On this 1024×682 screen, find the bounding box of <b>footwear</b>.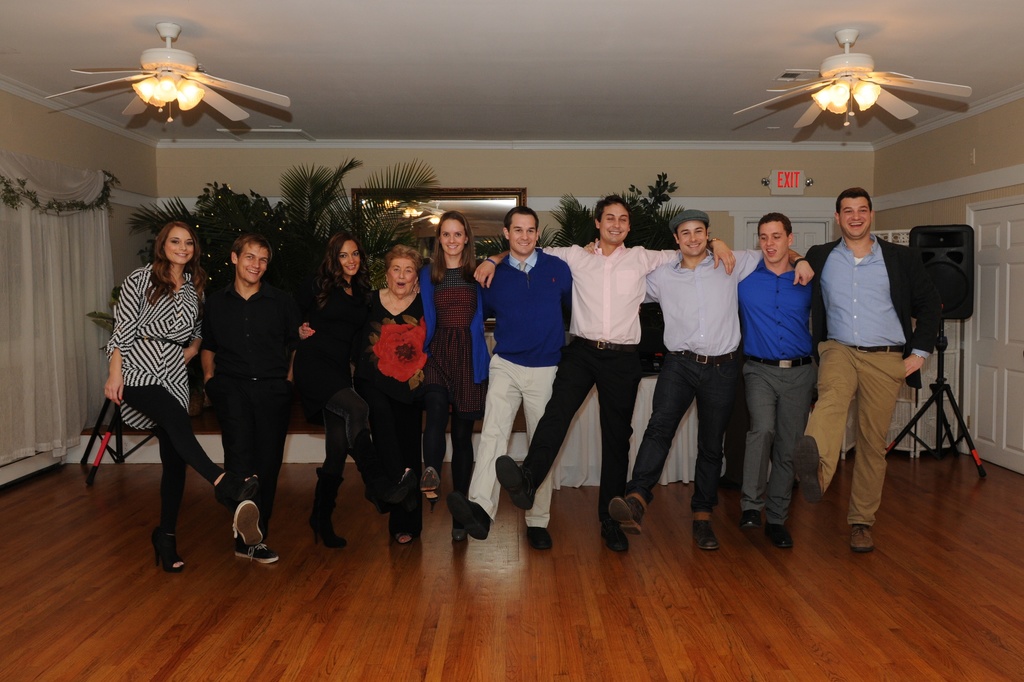
Bounding box: (left=849, top=525, right=875, bottom=551).
